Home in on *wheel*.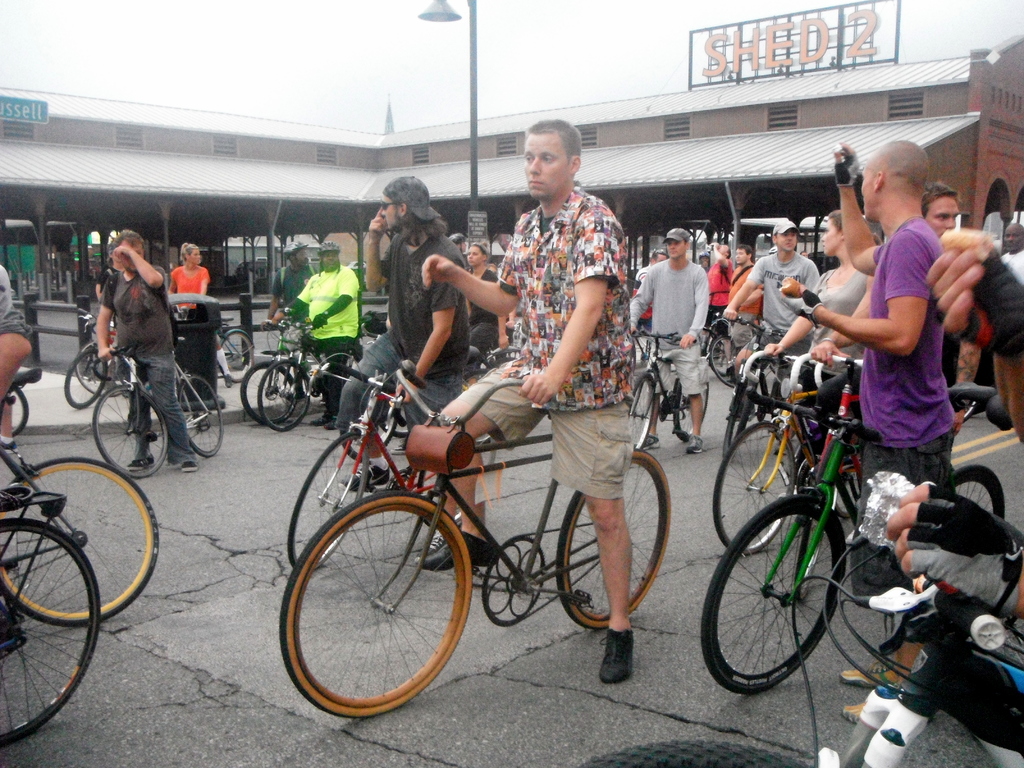
Homed in at {"left": 239, "top": 359, "right": 300, "bottom": 433}.
